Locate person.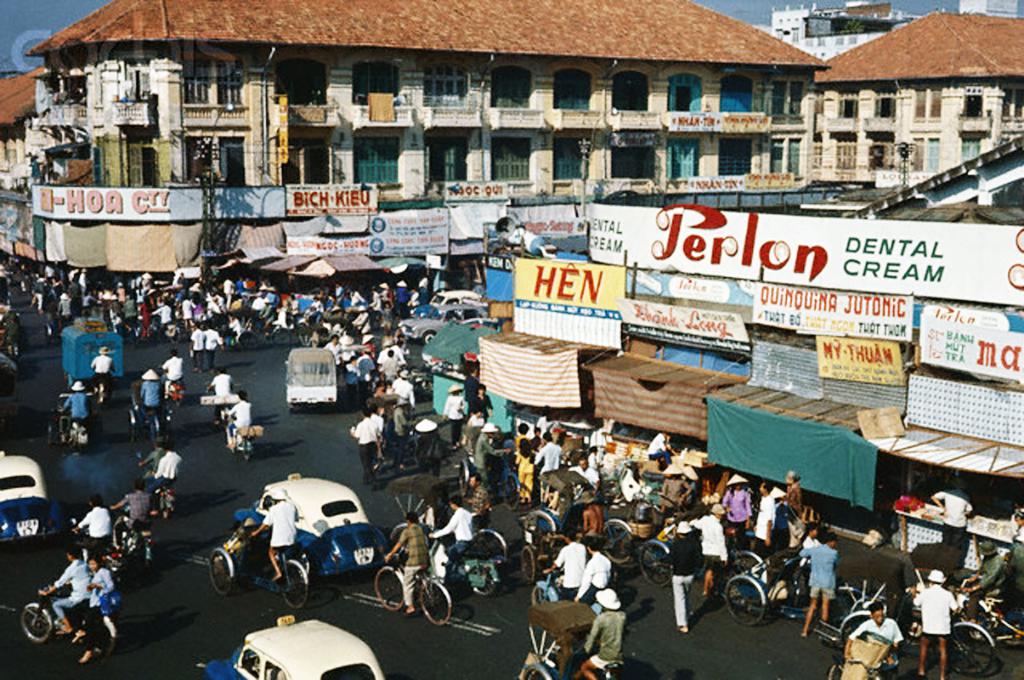
Bounding box: 112:485:152:541.
